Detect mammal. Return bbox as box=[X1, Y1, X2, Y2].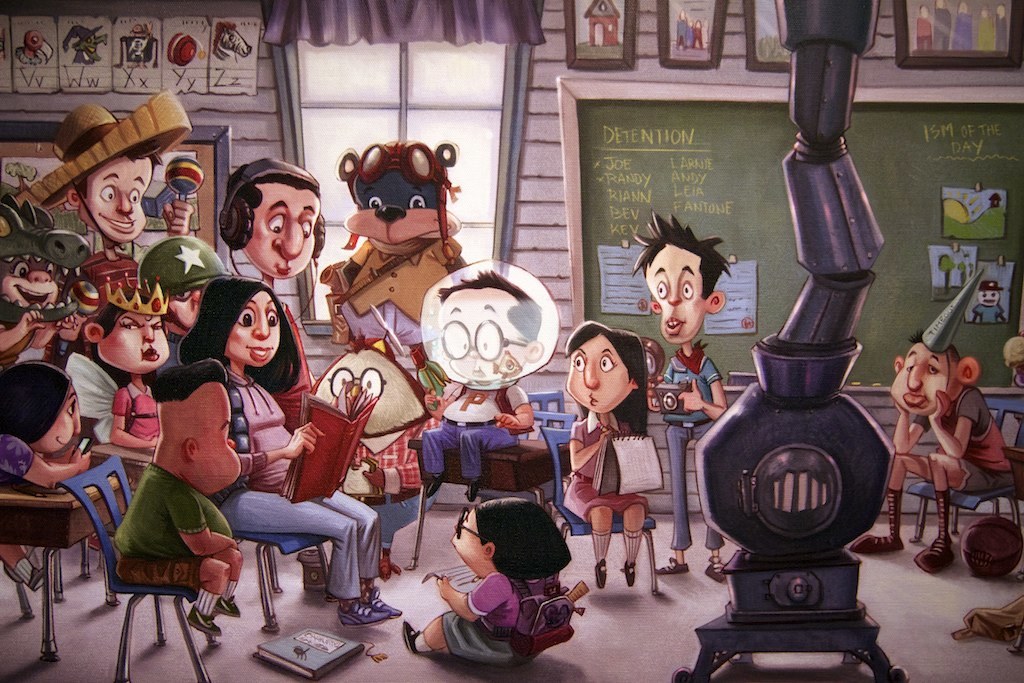
box=[0, 359, 91, 587].
